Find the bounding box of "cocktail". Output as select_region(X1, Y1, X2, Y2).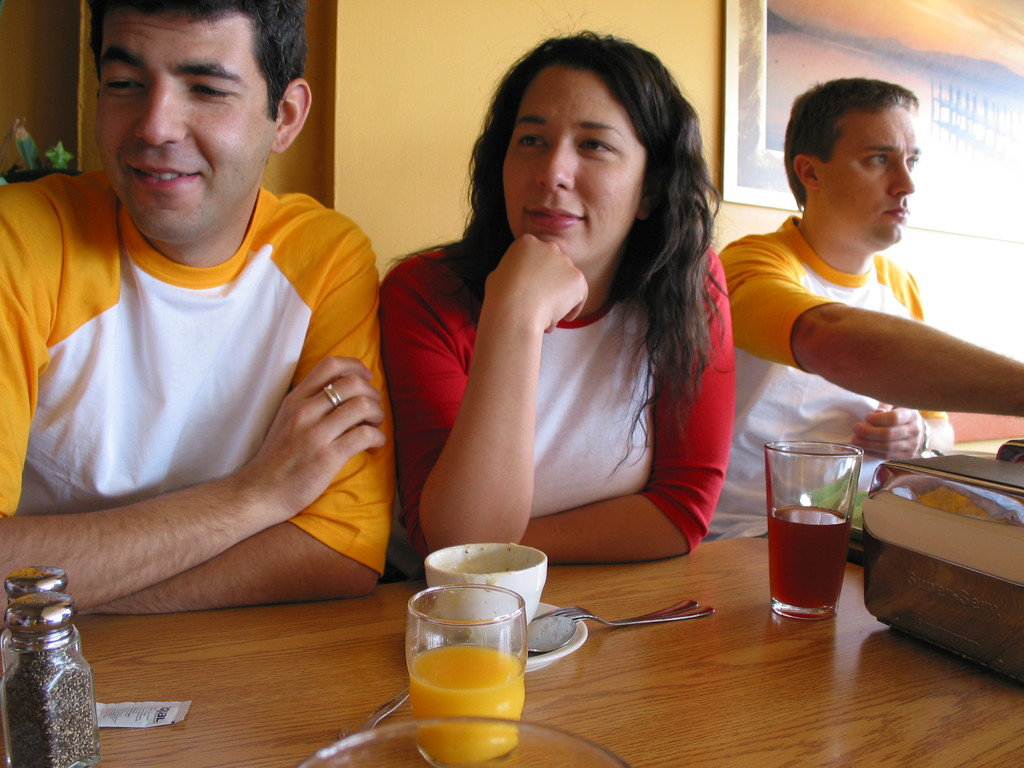
select_region(762, 438, 861, 620).
